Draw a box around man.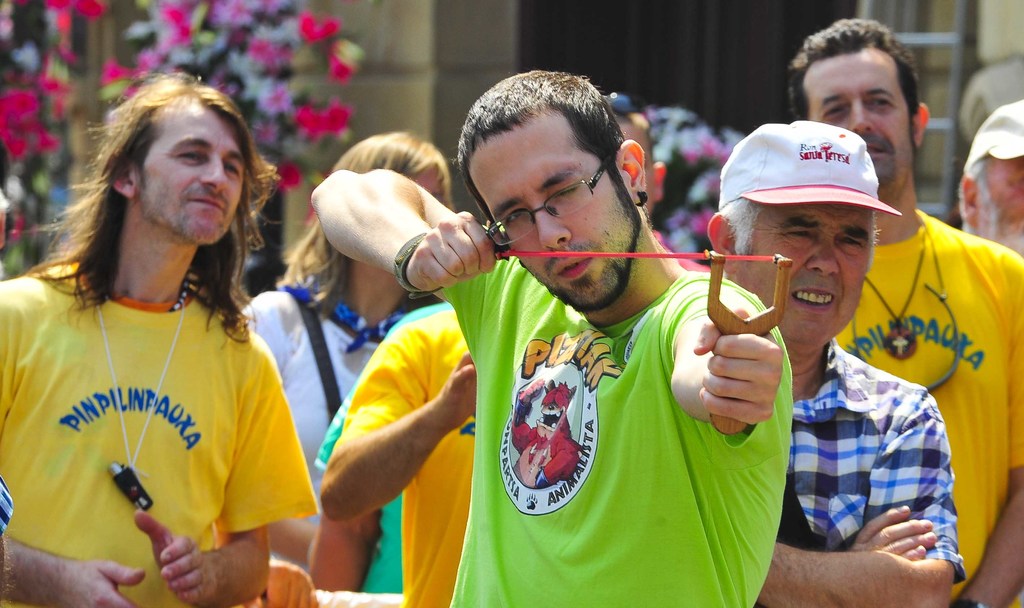
(0, 67, 320, 607).
